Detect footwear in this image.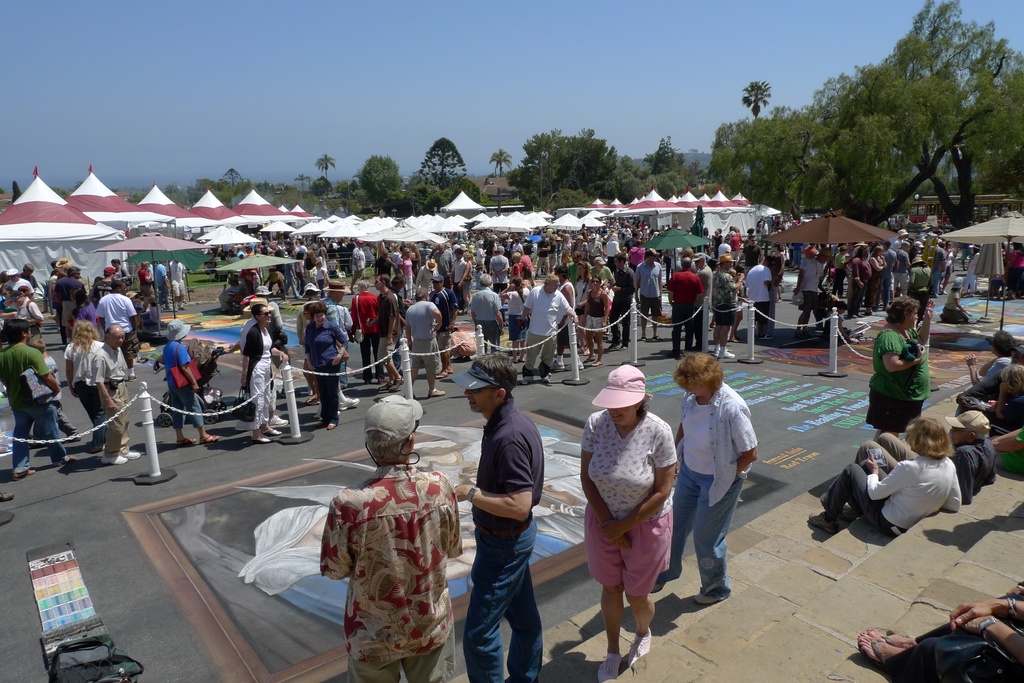
Detection: rect(13, 467, 40, 478).
